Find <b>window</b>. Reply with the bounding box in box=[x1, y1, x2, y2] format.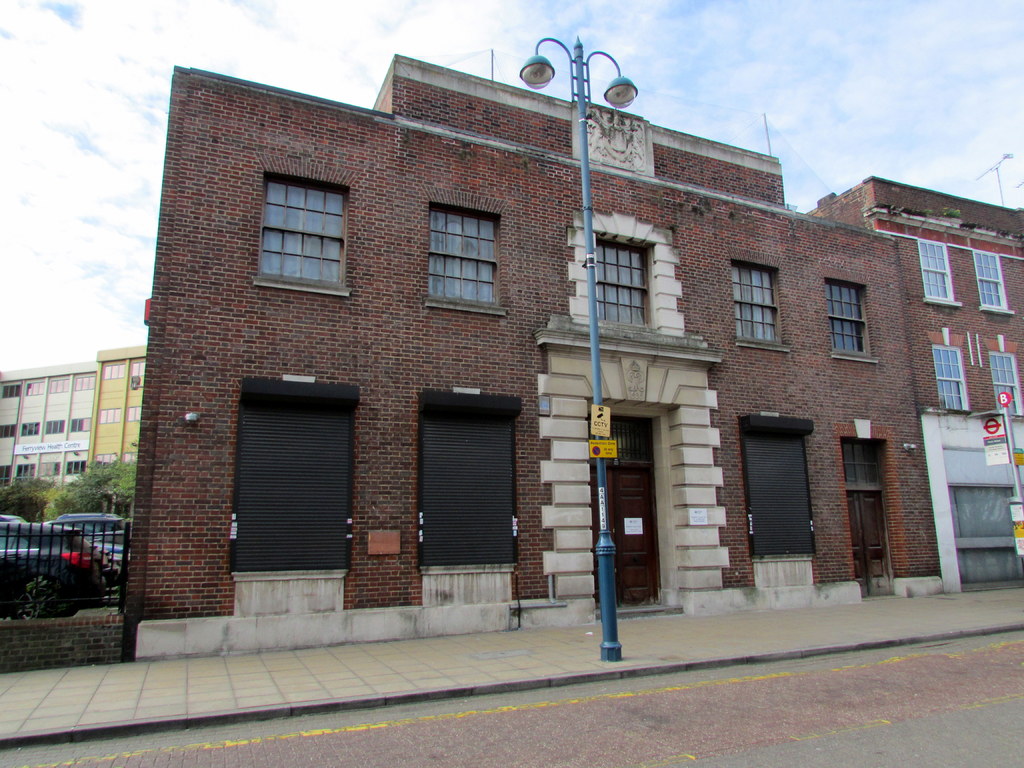
box=[131, 364, 144, 379].
